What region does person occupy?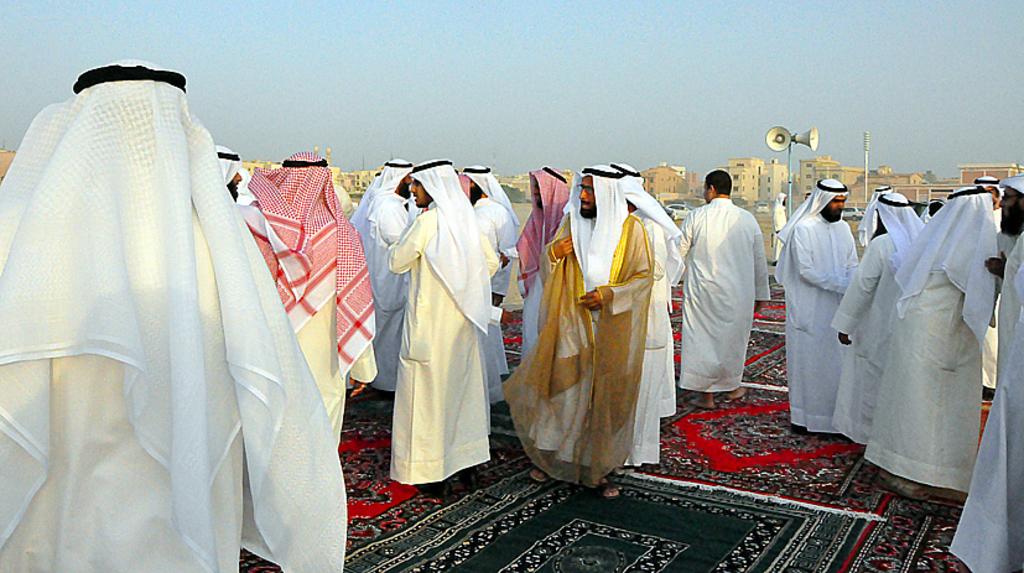
box(462, 152, 529, 379).
